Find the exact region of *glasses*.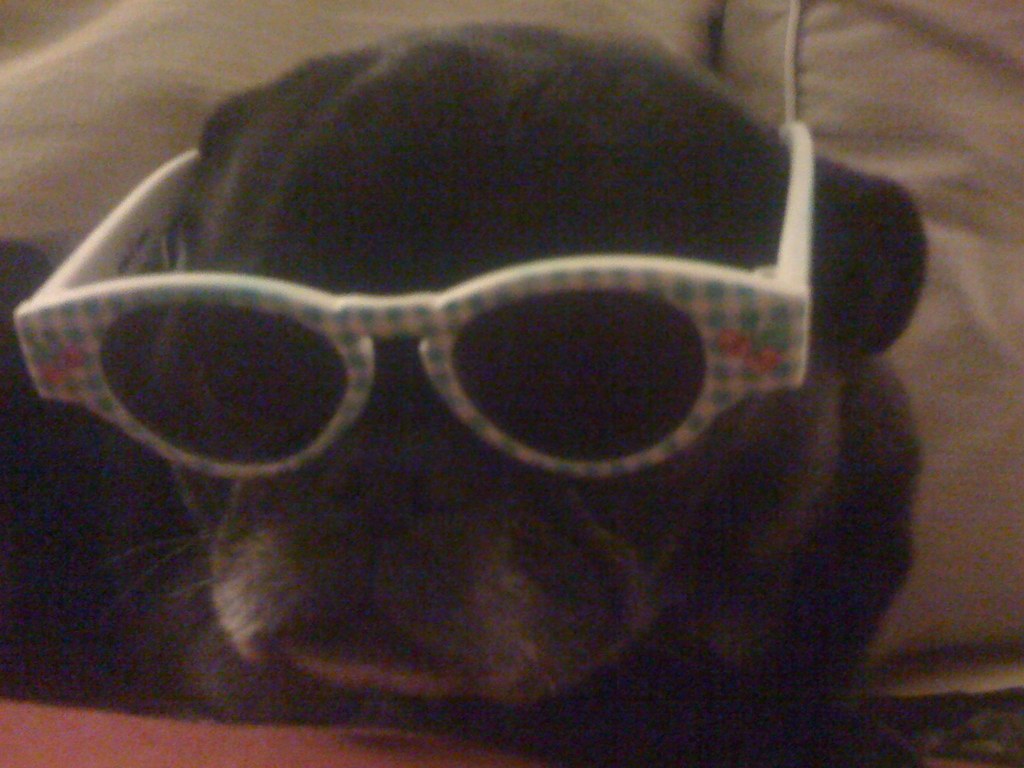
Exact region: [left=8, top=115, right=824, bottom=482].
